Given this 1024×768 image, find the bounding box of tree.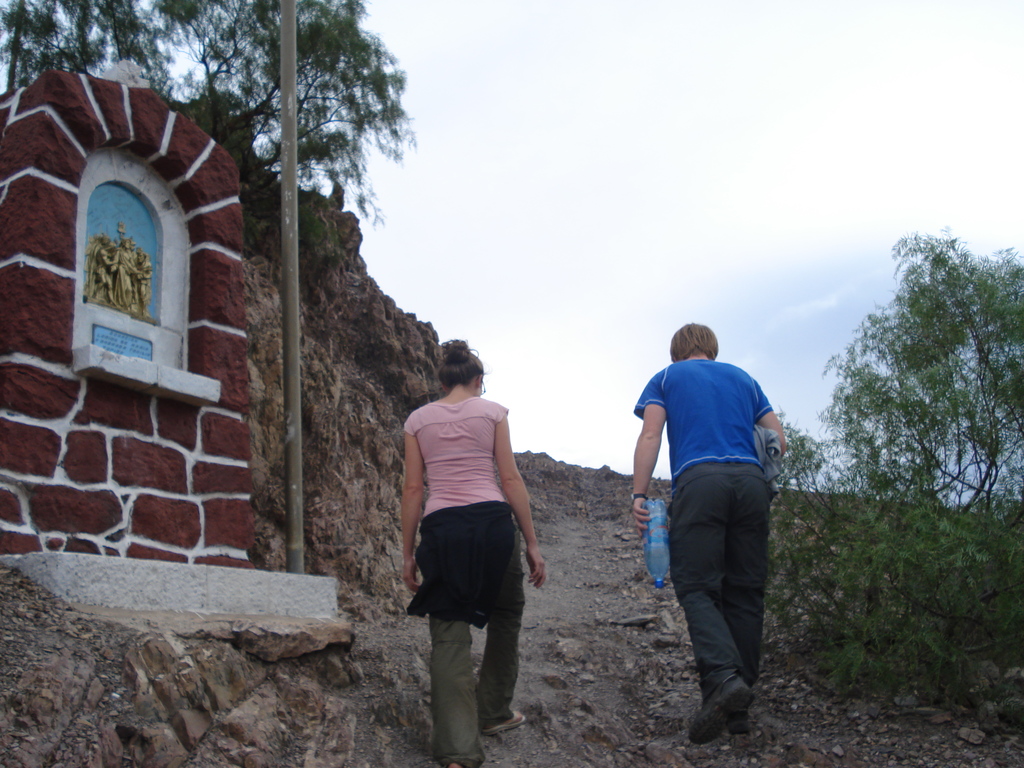
box(0, 0, 419, 230).
